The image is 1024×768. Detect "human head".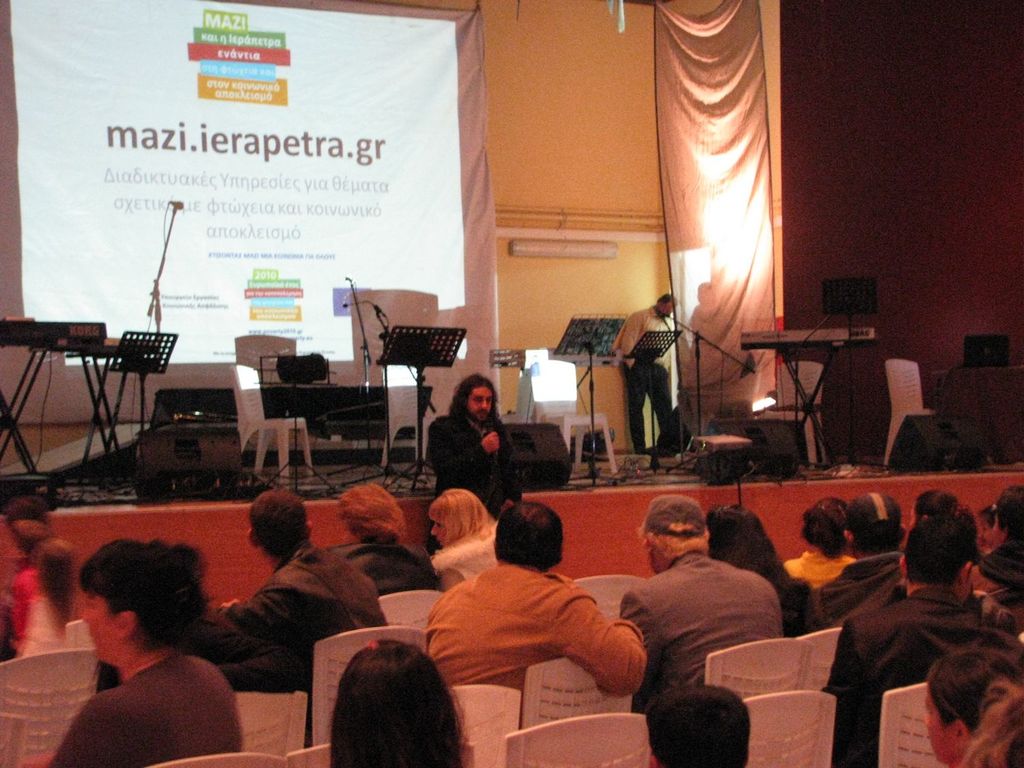
Detection: select_region(994, 485, 1023, 541).
